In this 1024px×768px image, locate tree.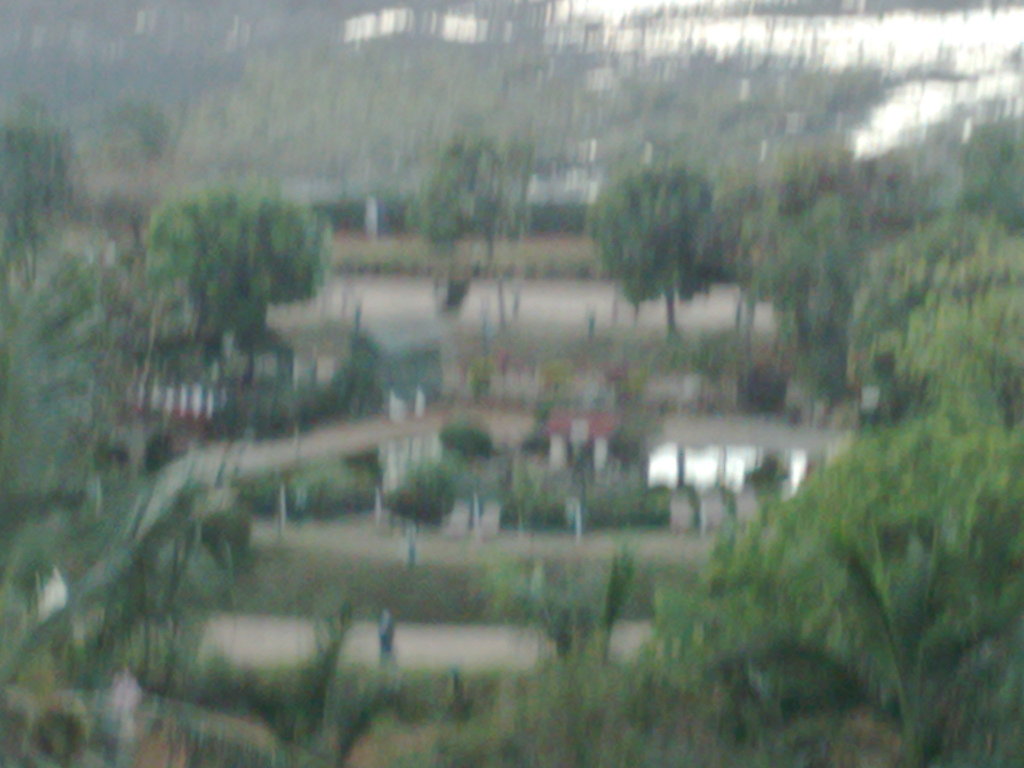
Bounding box: 113 591 430 767.
